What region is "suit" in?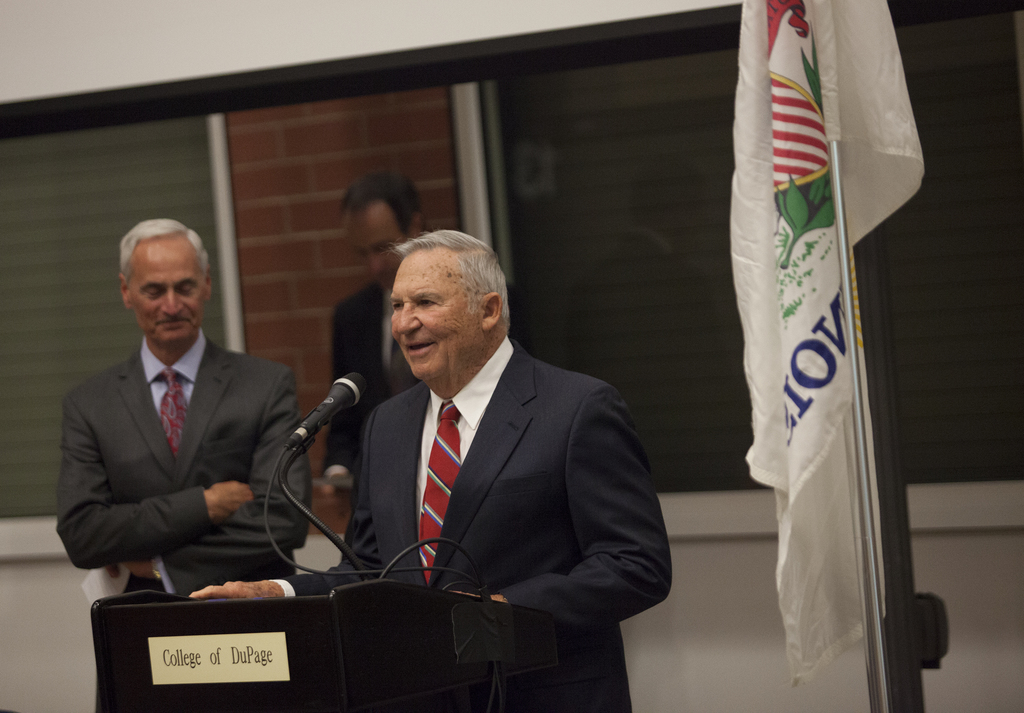
<bbox>45, 265, 323, 614</bbox>.
